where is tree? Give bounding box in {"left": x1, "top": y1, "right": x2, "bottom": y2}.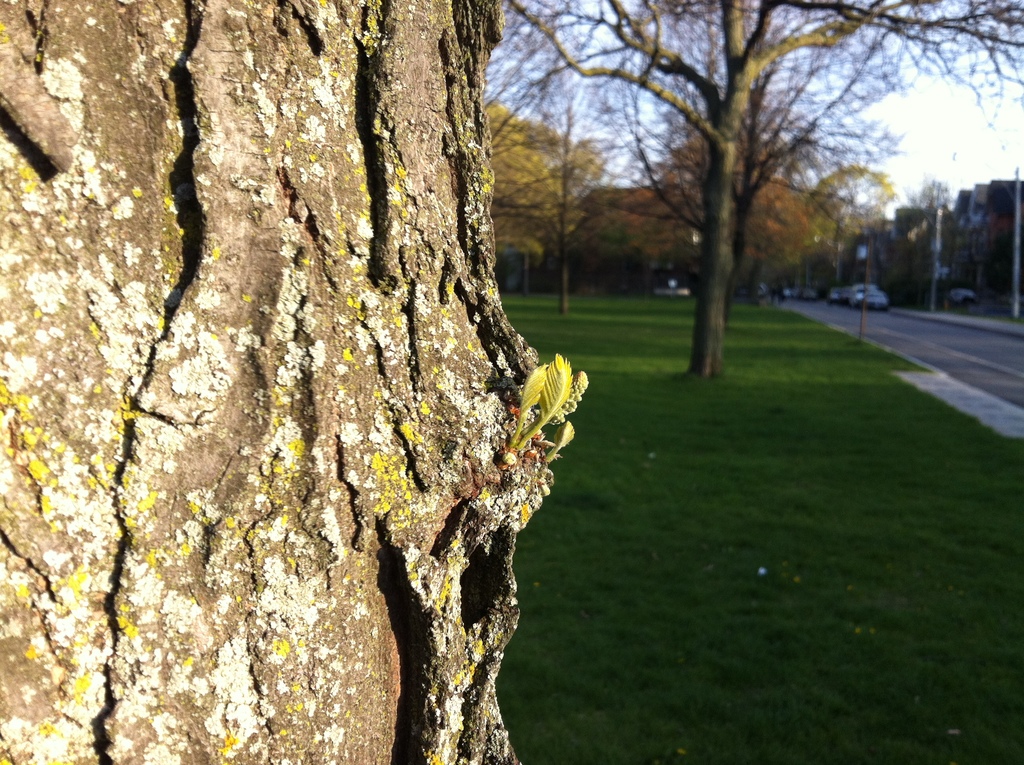
{"left": 449, "top": 132, "right": 588, "bottom": 278}.
